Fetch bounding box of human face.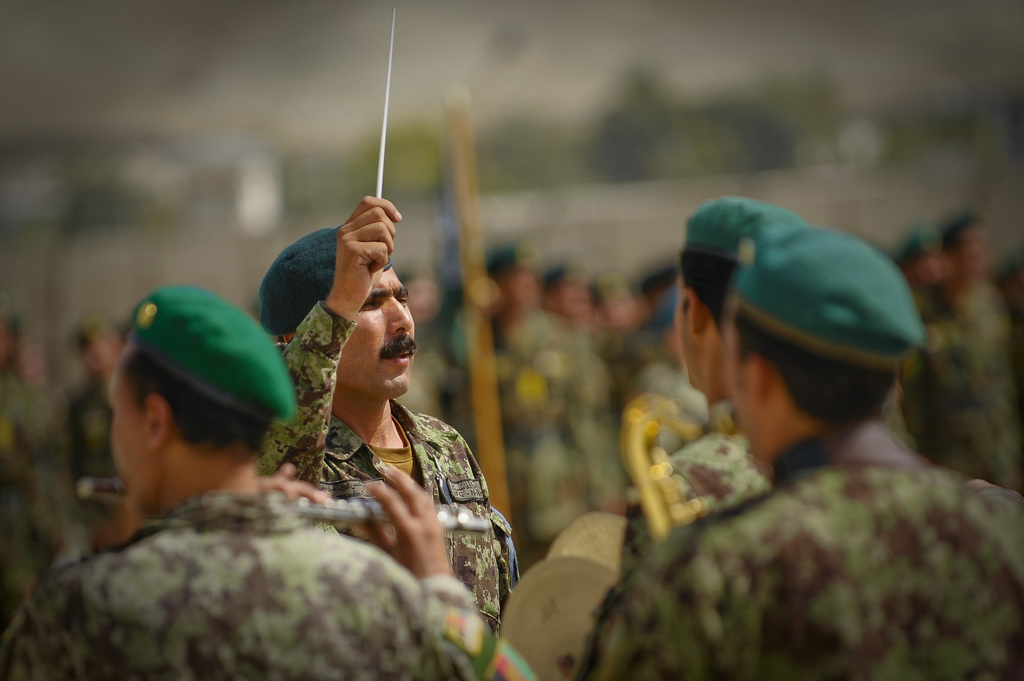
Bbox: (333,268,413,398).
